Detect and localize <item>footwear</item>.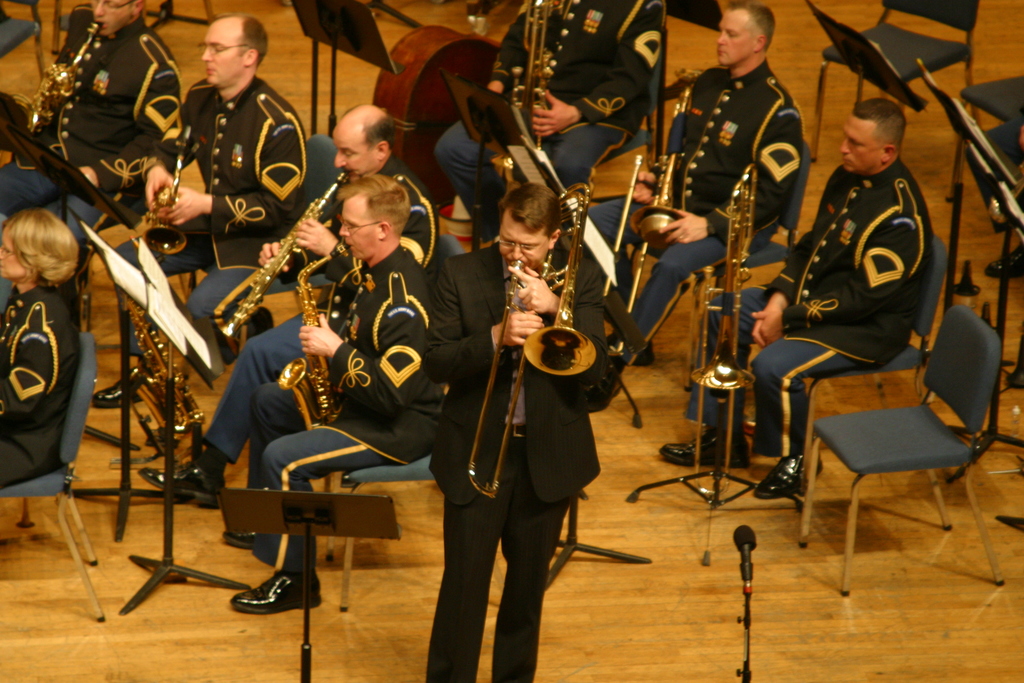
Localized at box(88, 371, 148, 404).
